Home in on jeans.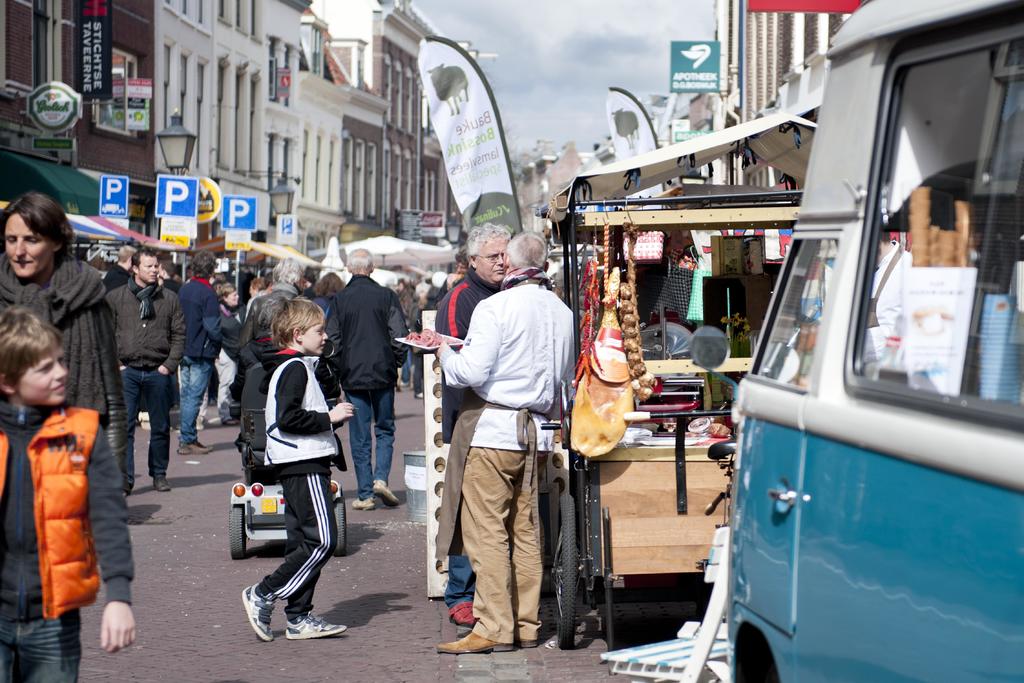
Homed in at (1,604,83,677).
